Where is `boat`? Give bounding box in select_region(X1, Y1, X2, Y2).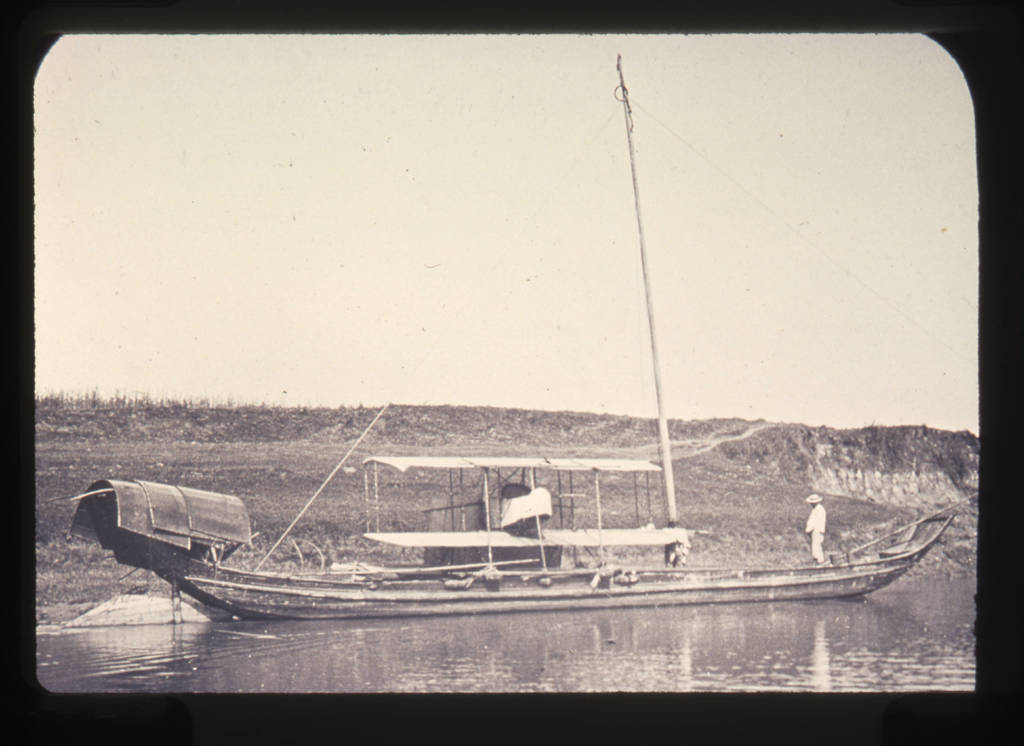
select_region(74, 420, 934, 632).
